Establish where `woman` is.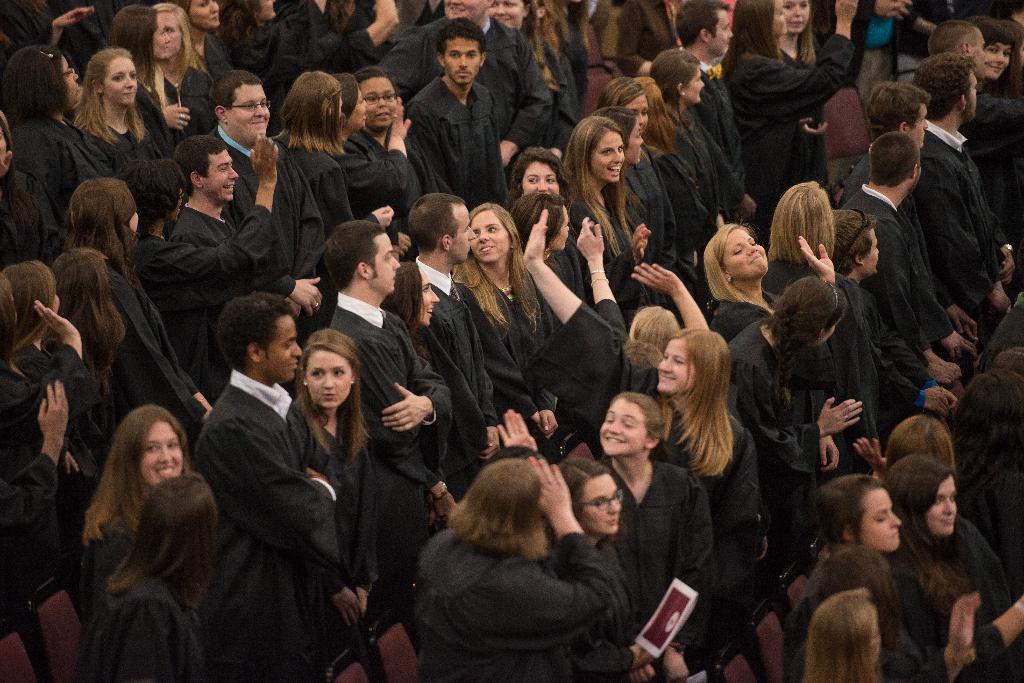
Established at <box>767,182,834,259</box>.
